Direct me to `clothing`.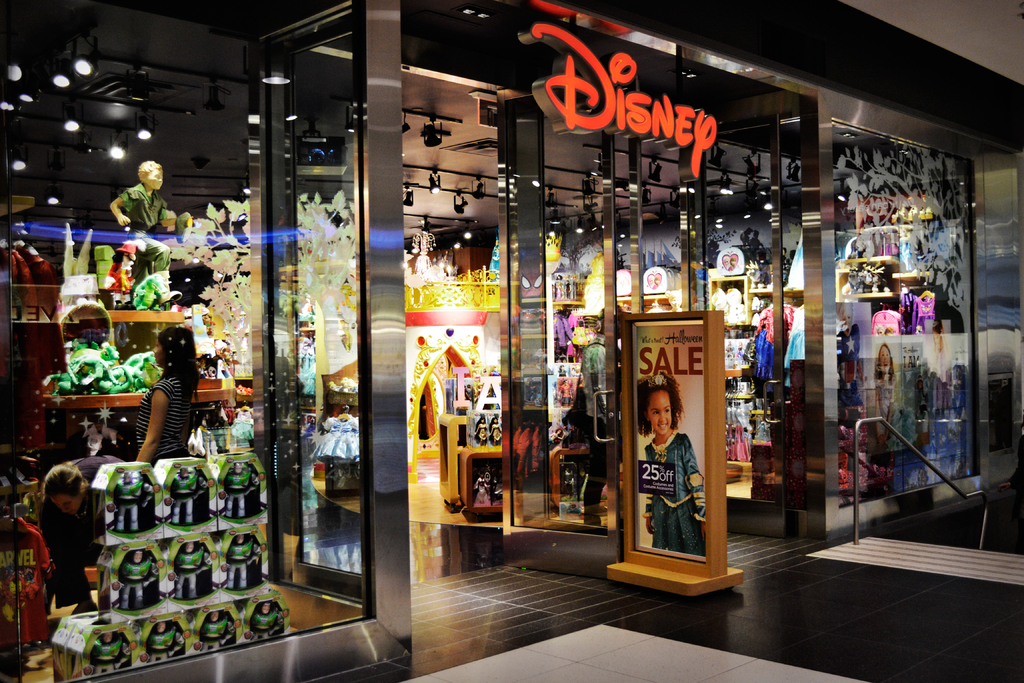
Direction: 643,431,704,561.
